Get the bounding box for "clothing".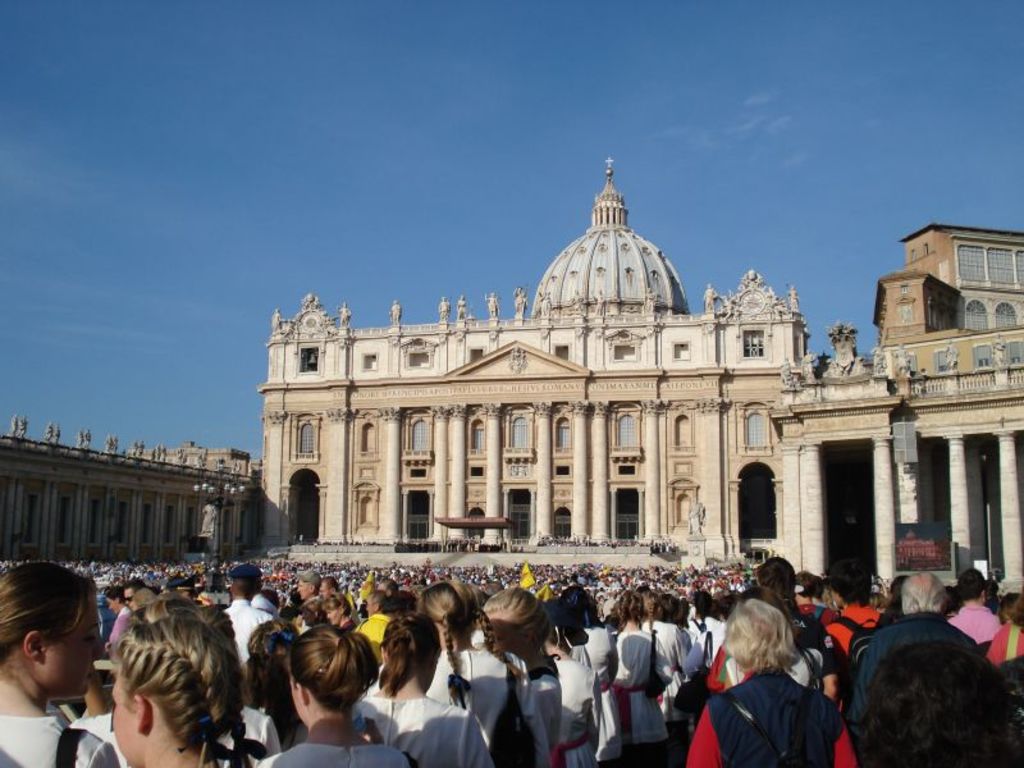
pyautogui.locateOnScreen(0, 712, 122, 767).
